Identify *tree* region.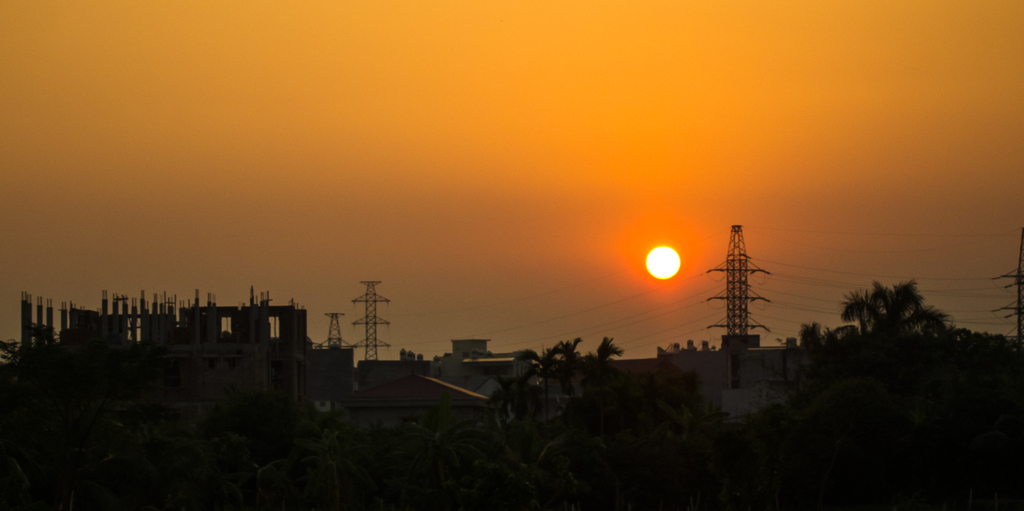
Region: 501:361:566:413.
